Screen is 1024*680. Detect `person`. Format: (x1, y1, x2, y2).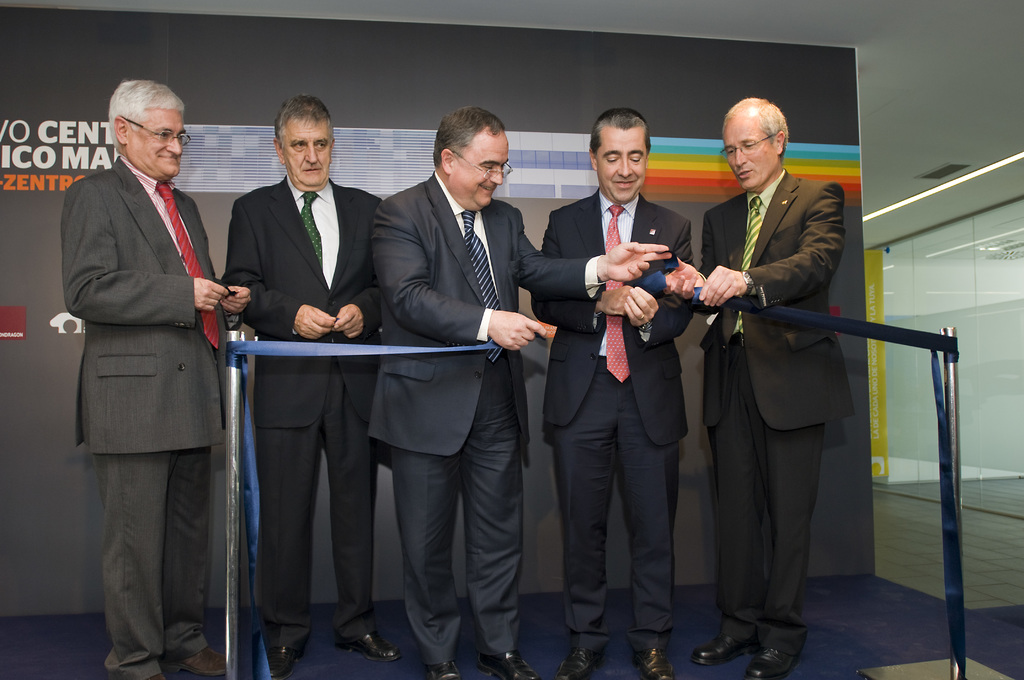
(659, 99, 854, 679).
